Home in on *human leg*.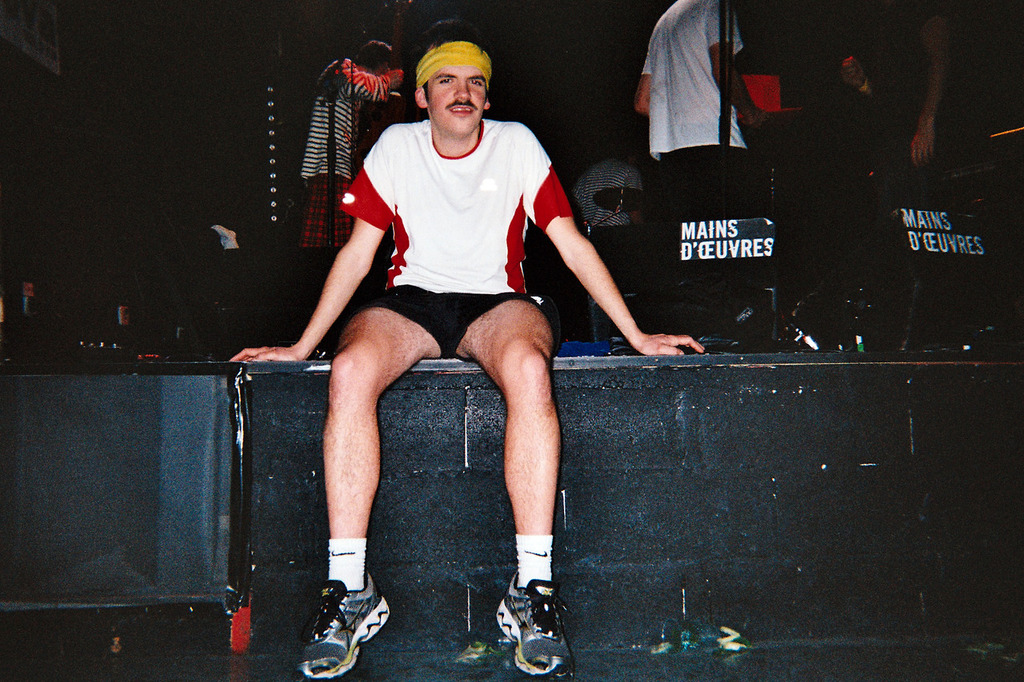
Homed in at rect(462, 296, 571, 681).
